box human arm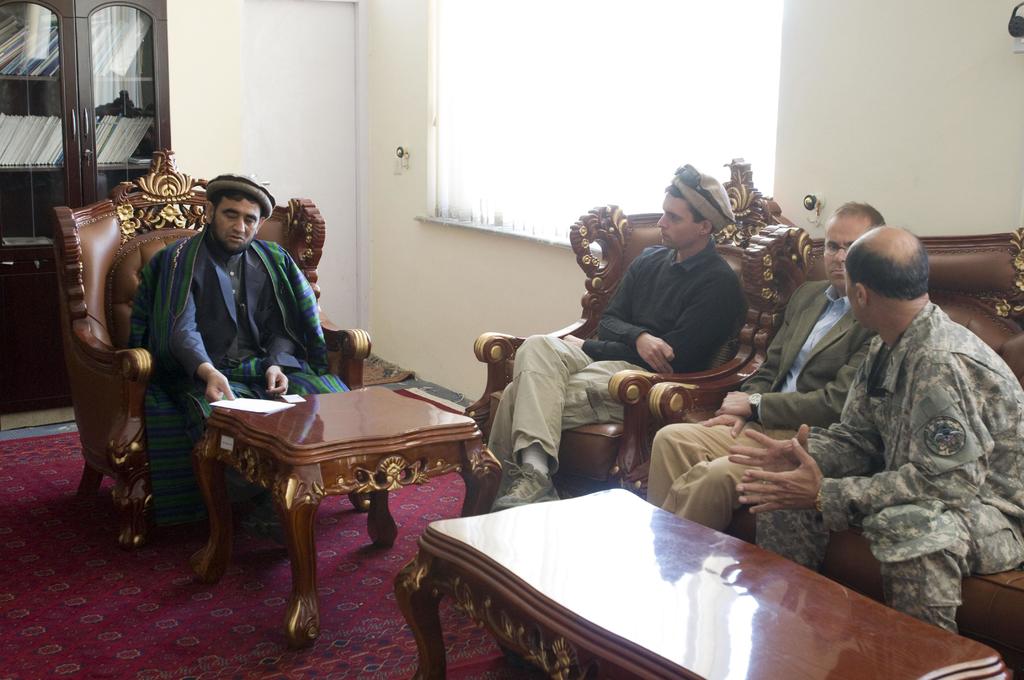
<bbox>262, 314, 301, 400</bbox>
